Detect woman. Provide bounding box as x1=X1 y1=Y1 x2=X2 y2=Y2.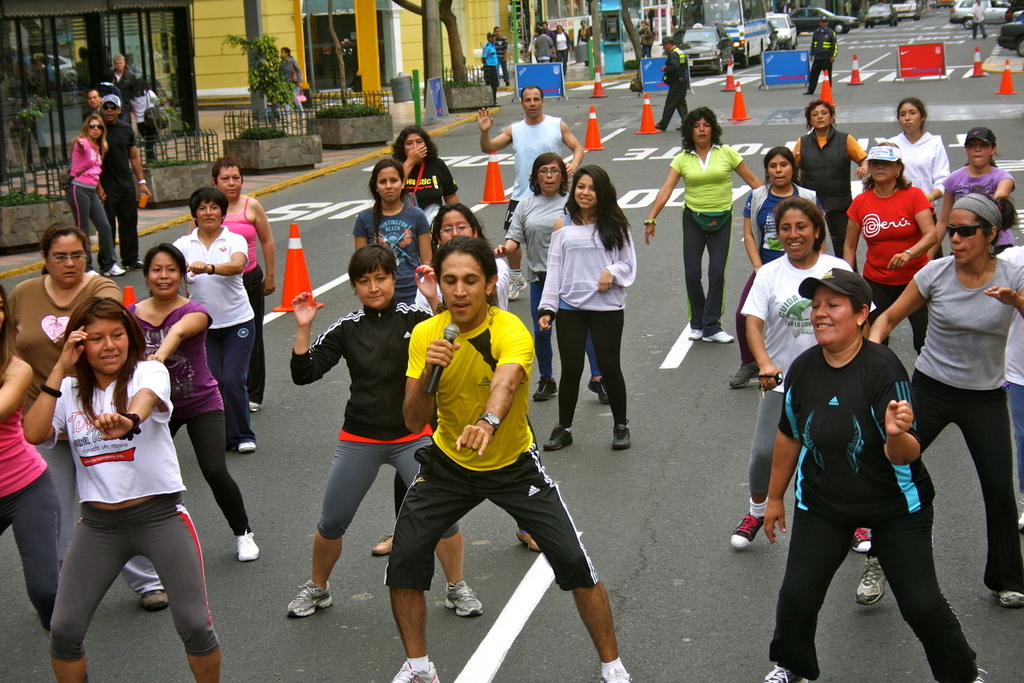
x1=730 y1=146 x2=824 y2=388.
